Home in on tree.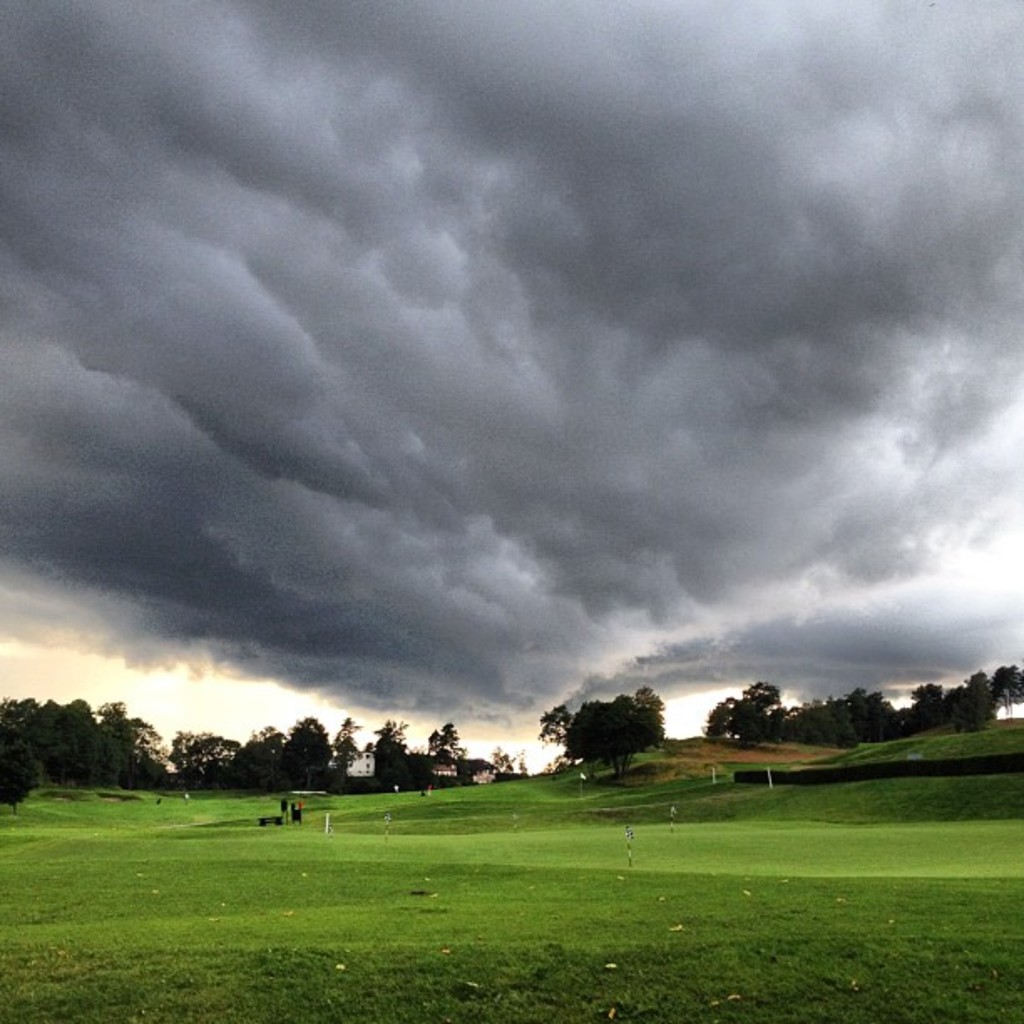
Homed in at Rect(708, 679, 781, 751).
